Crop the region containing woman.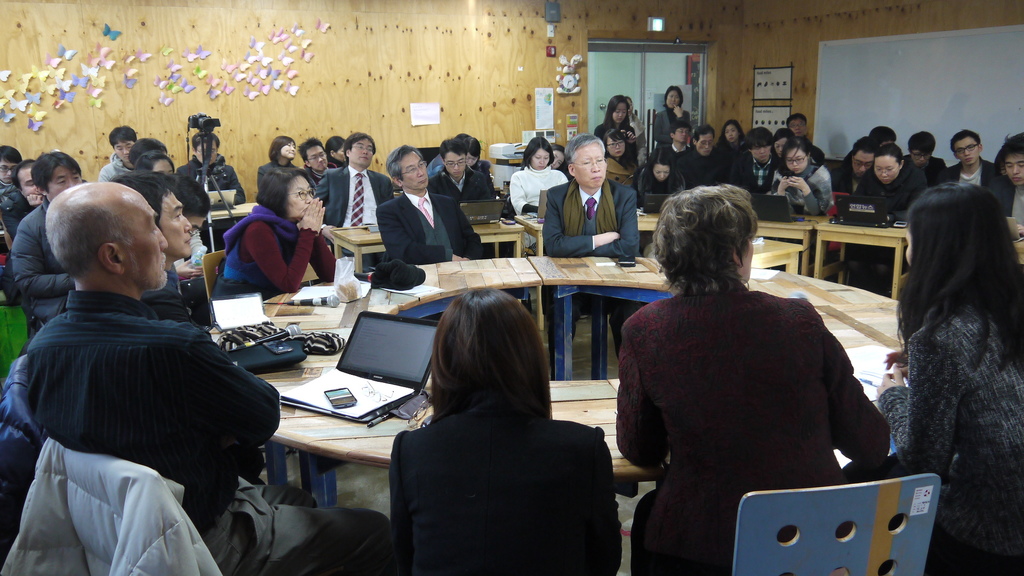
Crop region: bbox(13, 151, 84, 330).
